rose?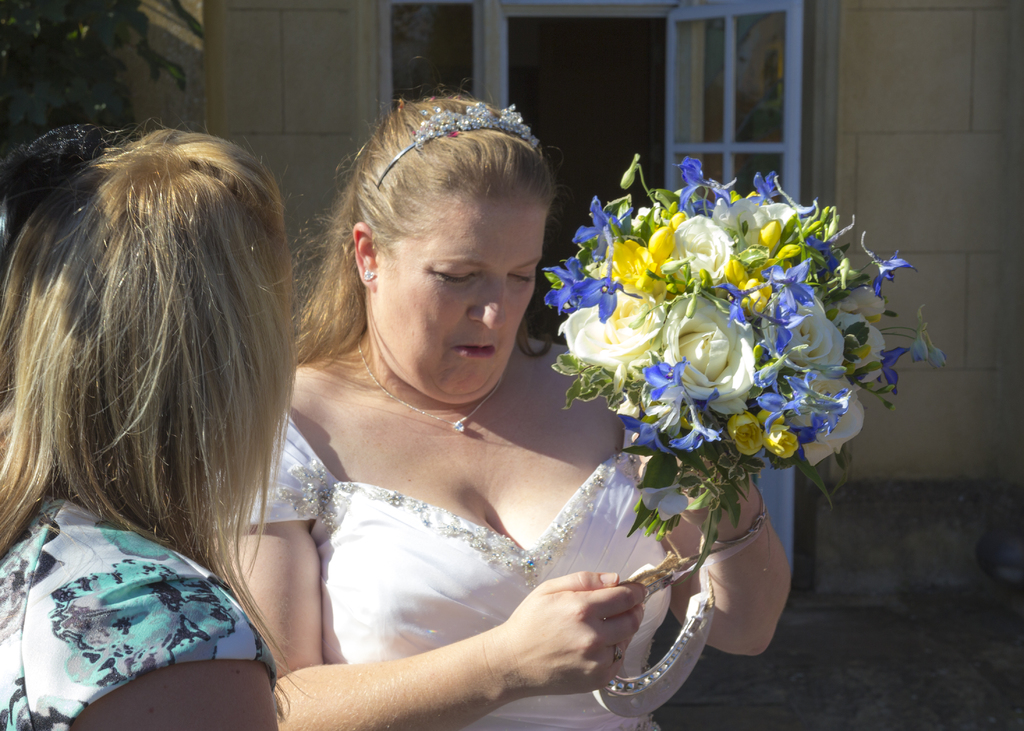
[764,298,848,373]
